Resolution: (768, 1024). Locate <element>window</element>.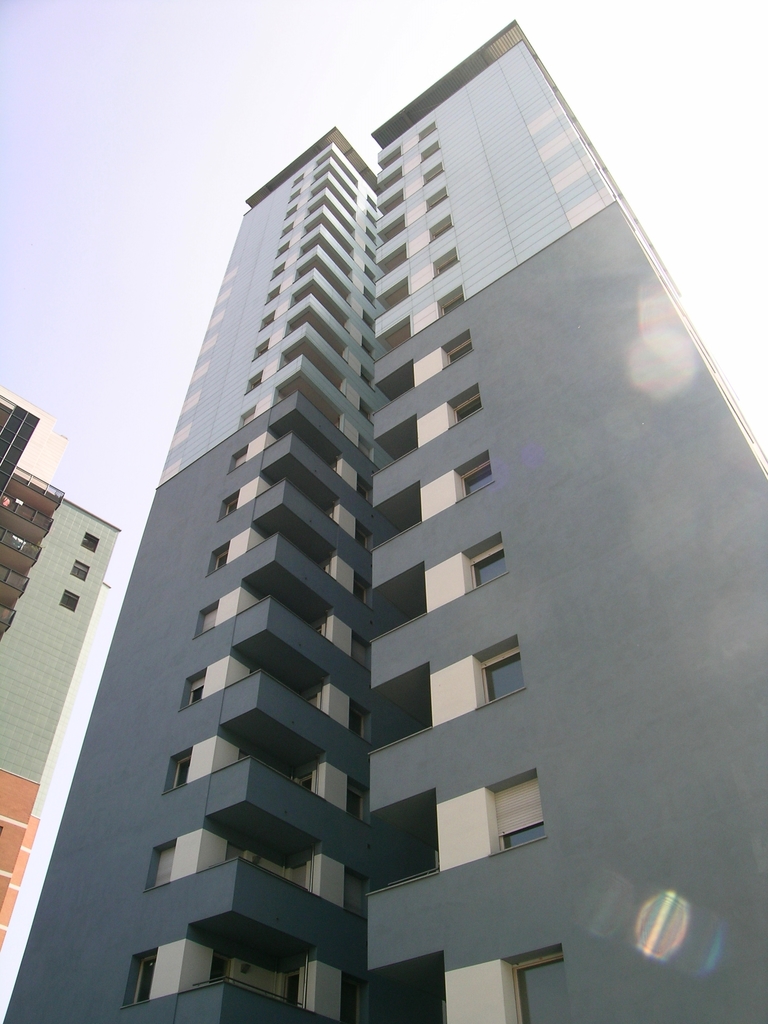
pyautogui.locateOnScreen(206, 536, 232, 572).
